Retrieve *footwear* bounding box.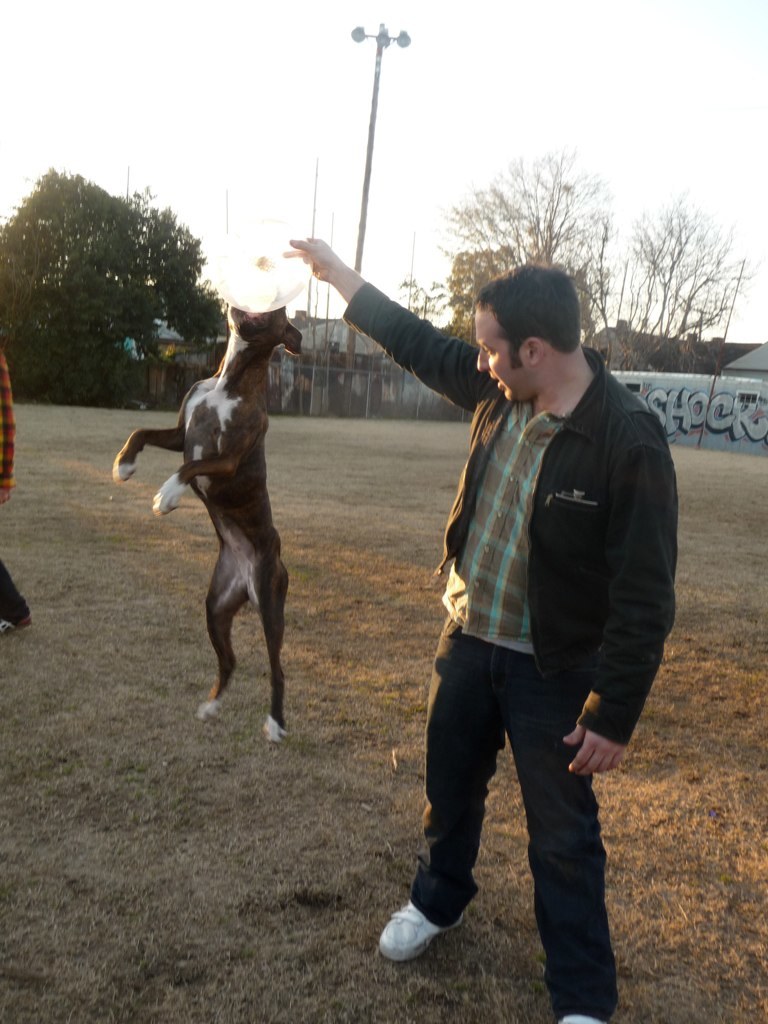
Bounding box: bbox=[0, 611, 32, 655].
